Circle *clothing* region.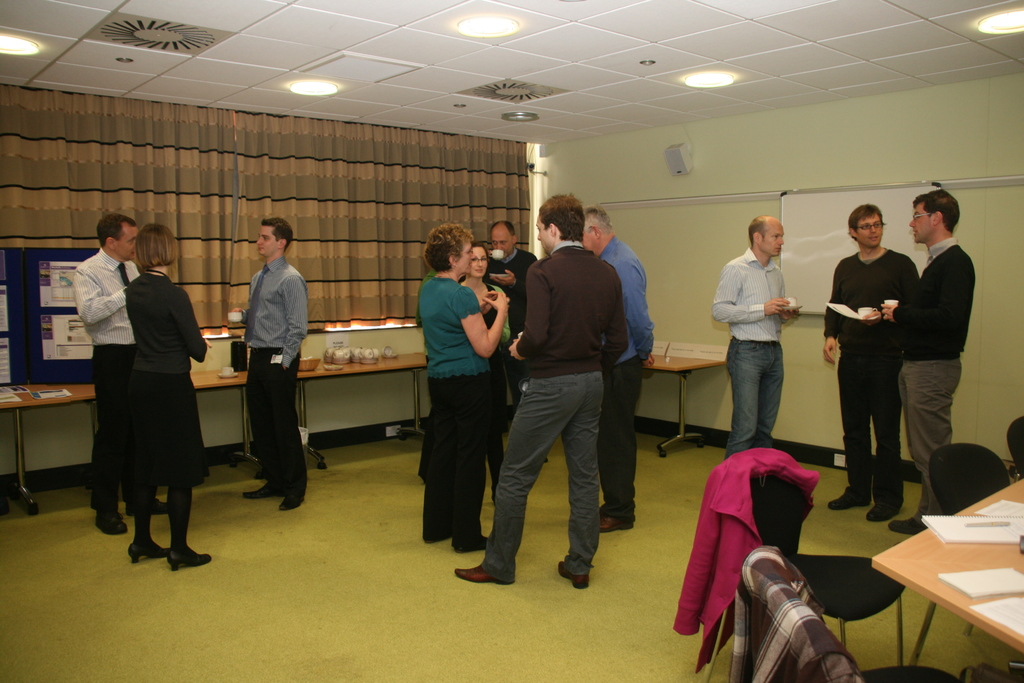
Region: [x1=889, y1=234, x2=975, y2=504].
